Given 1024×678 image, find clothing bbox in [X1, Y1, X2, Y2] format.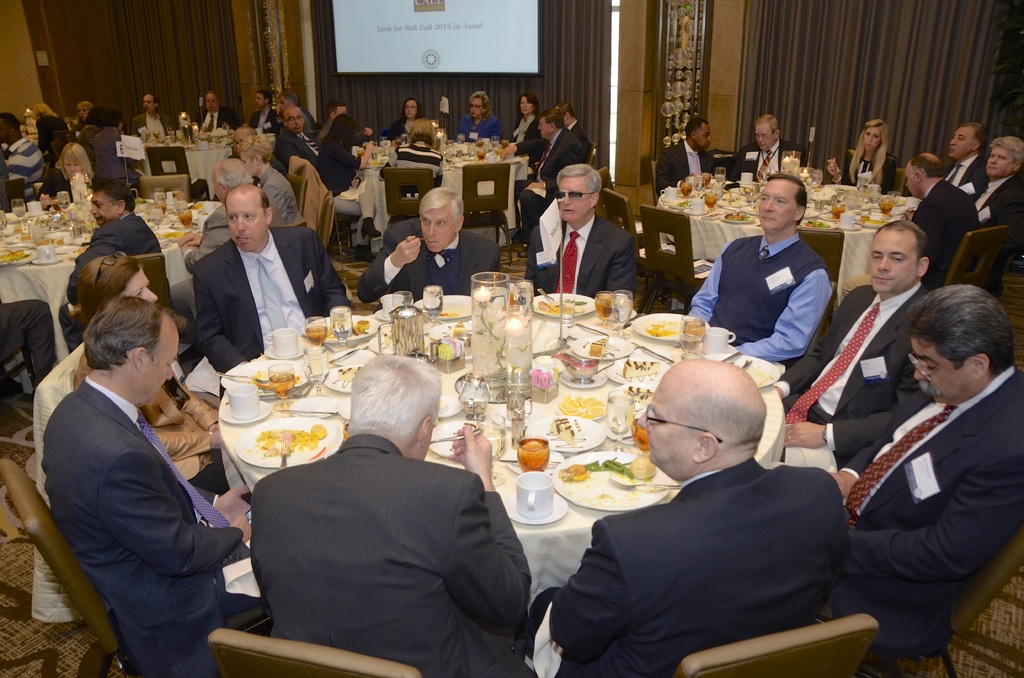
[974, 177, 1023, 227].
